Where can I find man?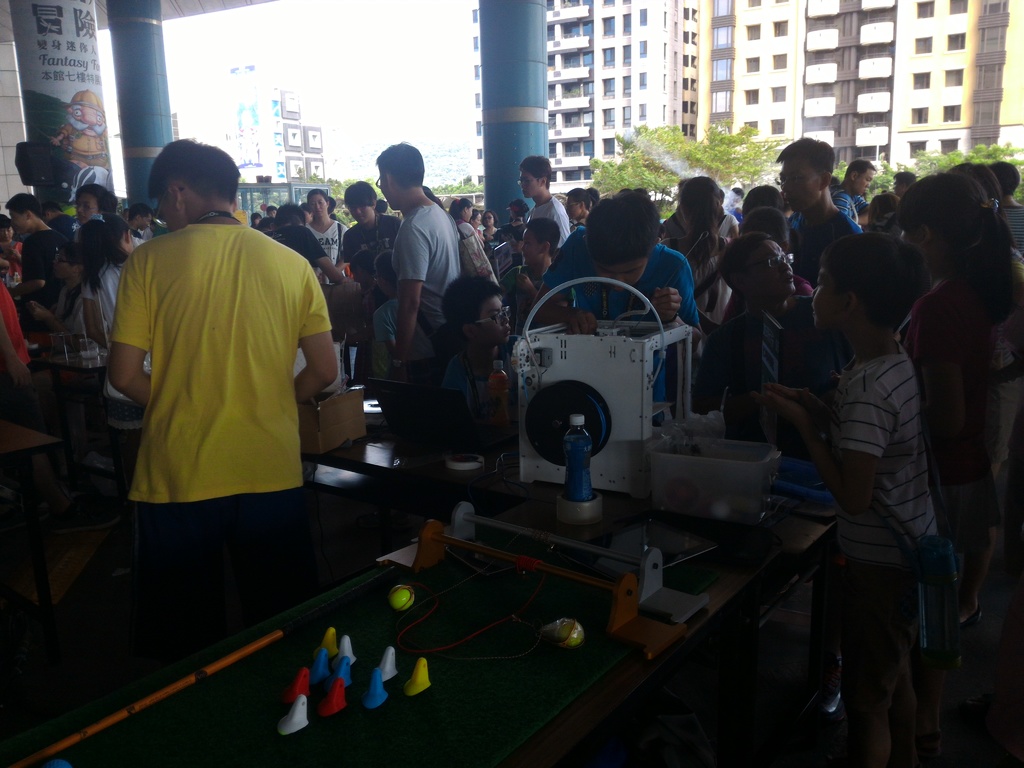
You can find it at crop(890, 168, 916, 195).
